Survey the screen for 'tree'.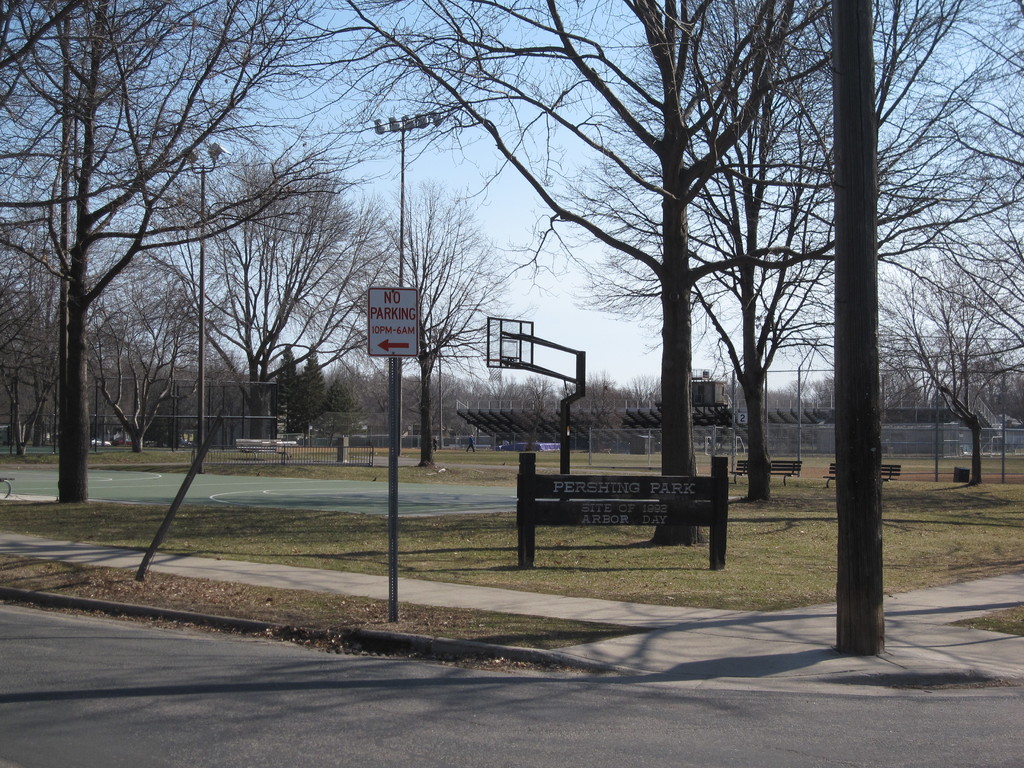
Survey found: box(133, 157, 440, 447).
